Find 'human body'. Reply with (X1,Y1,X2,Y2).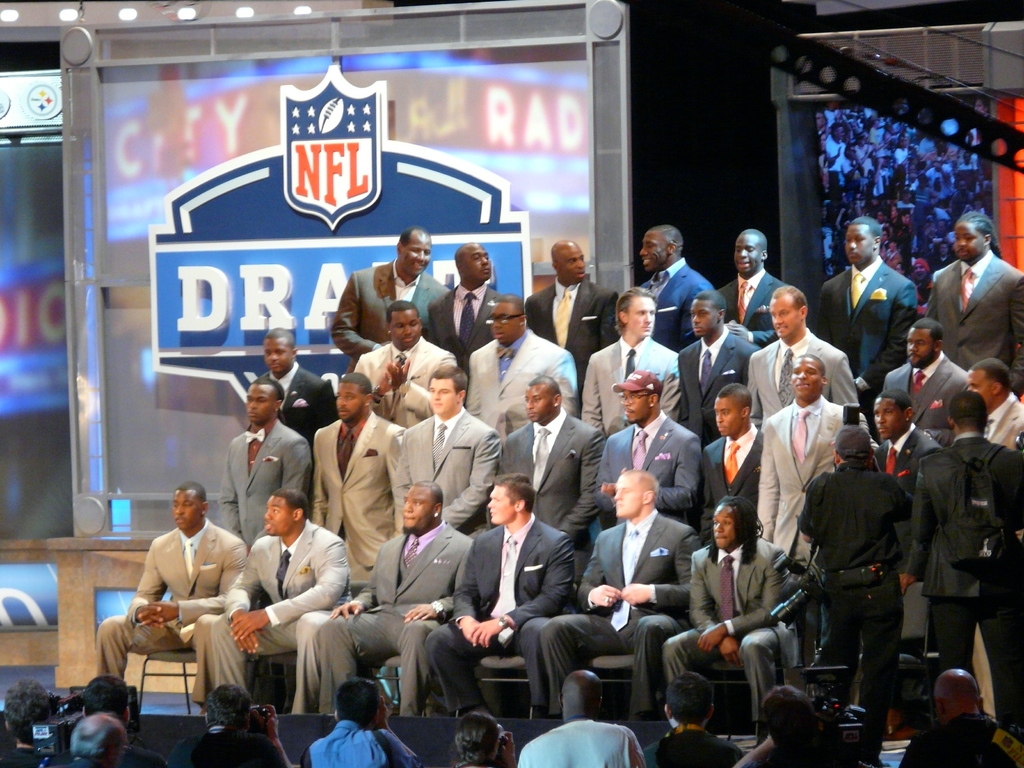
(172,682,293,767).
